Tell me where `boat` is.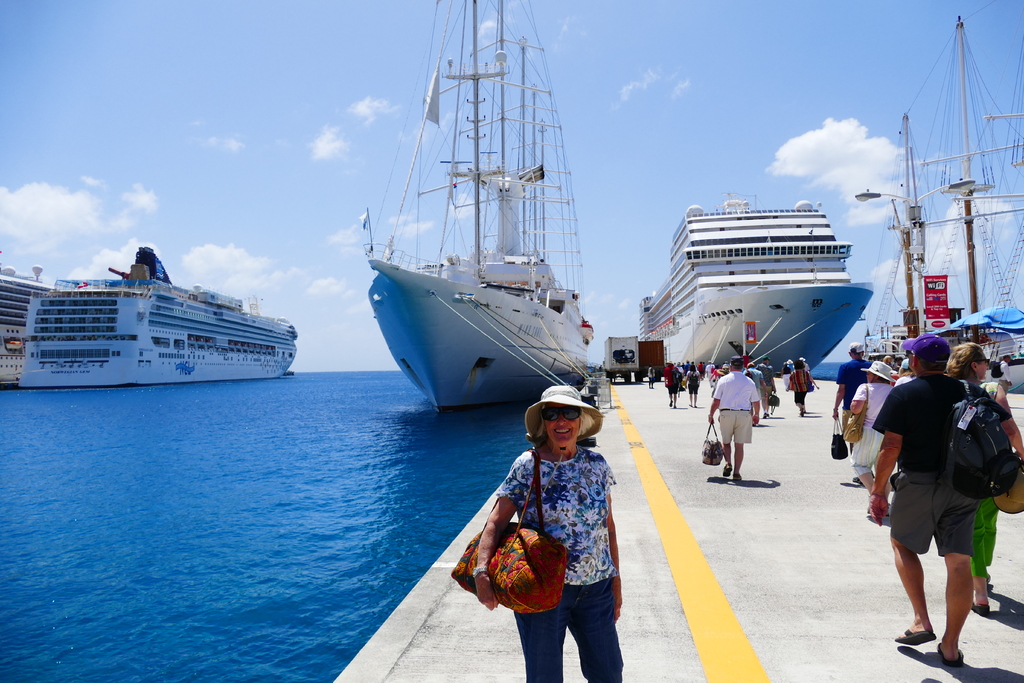
`boat` is at <region>6, 238, 305, 384</region>.
